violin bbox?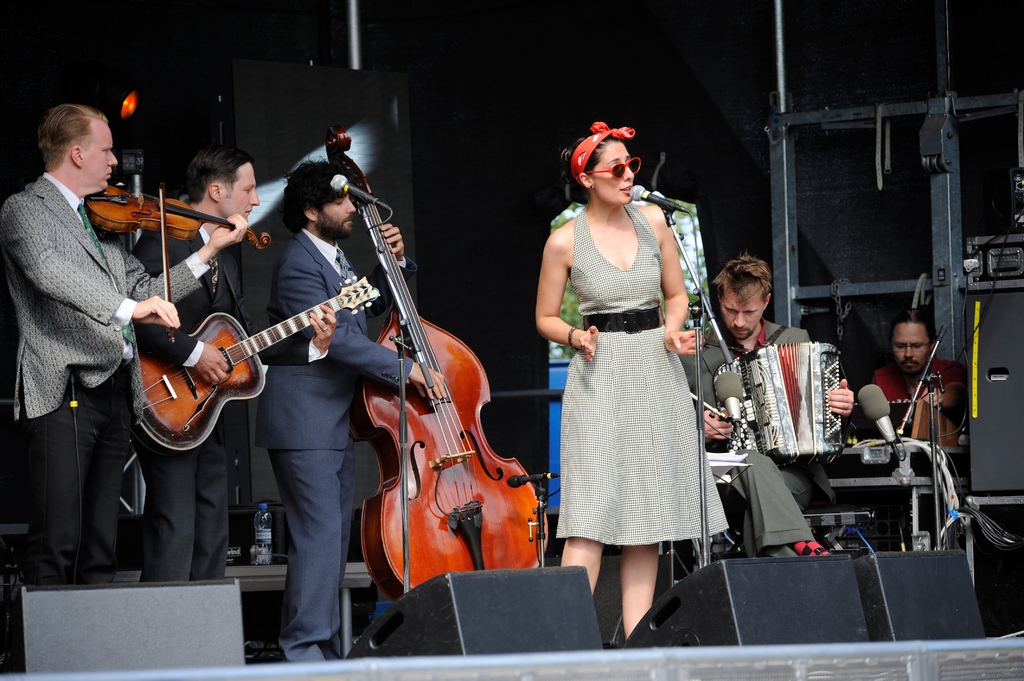
(83,188,278,339)
